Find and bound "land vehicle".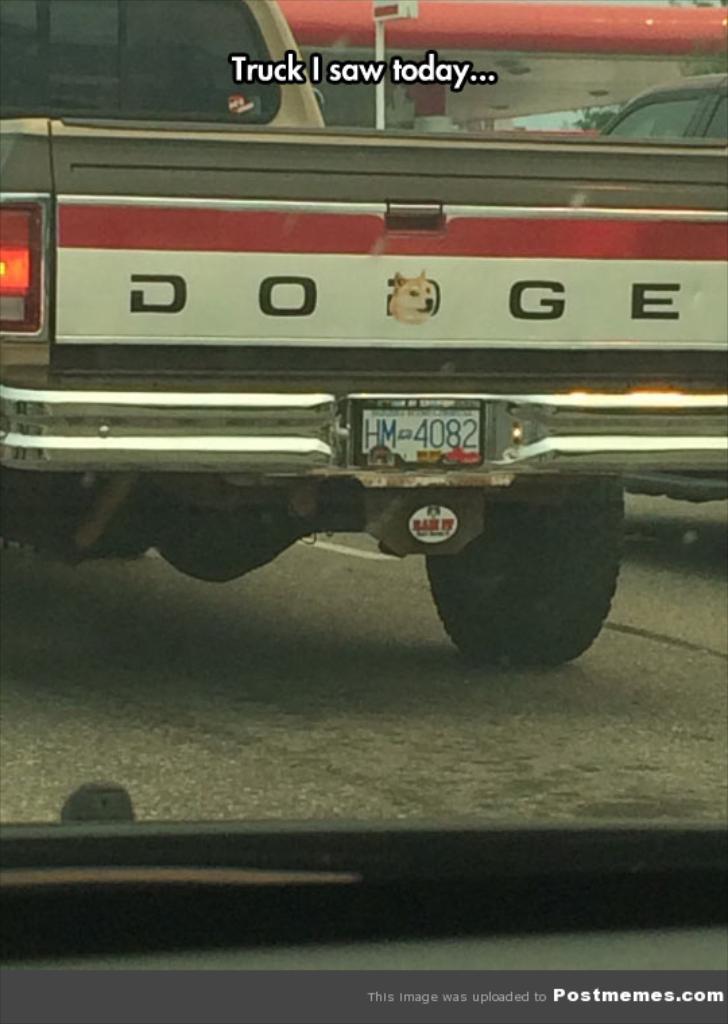
Bound: crop(12, 112, 685, 670).
